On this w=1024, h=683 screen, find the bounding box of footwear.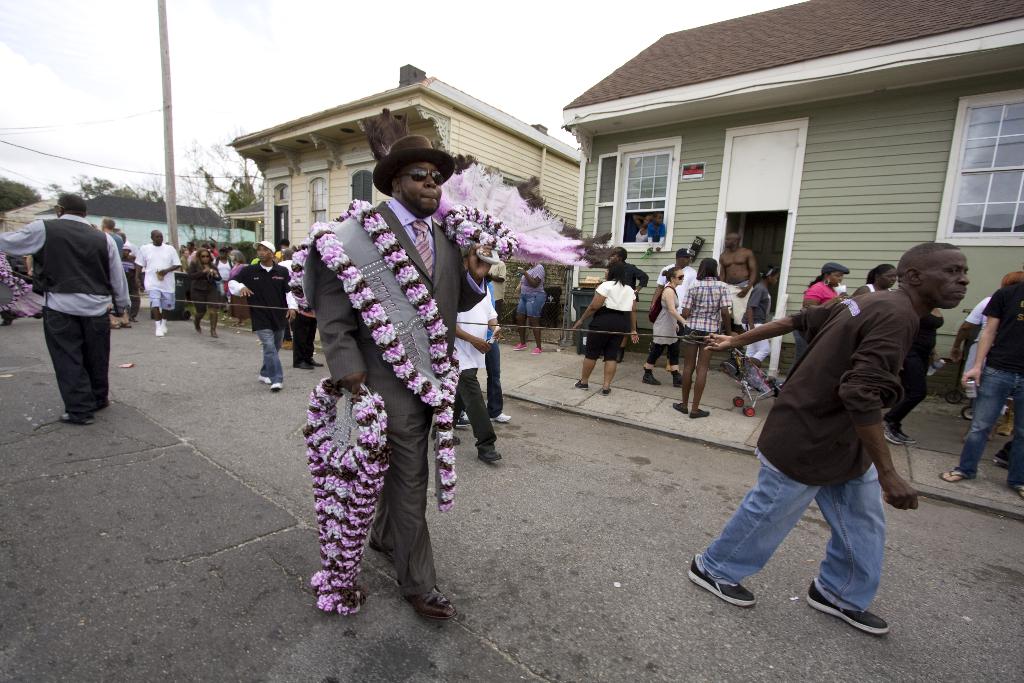
Bounding box: bbox=(883, 424, 897, 445).
